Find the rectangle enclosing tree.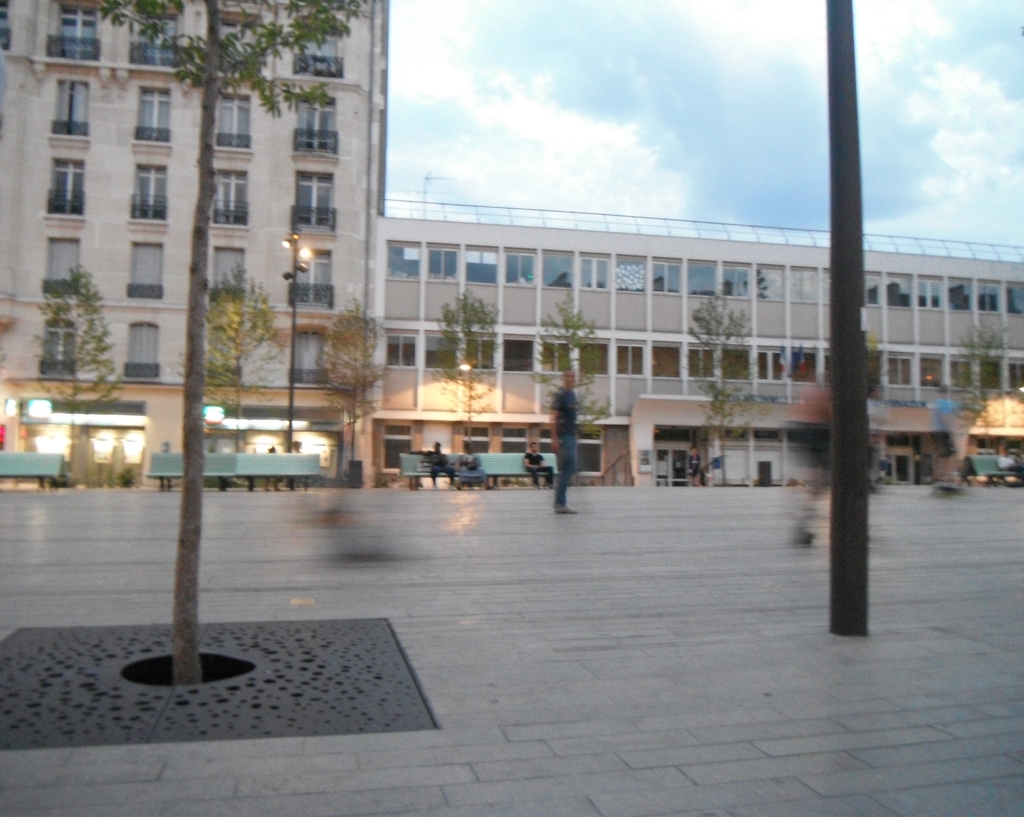
left=57, top=0, right=379, bottom=685.
